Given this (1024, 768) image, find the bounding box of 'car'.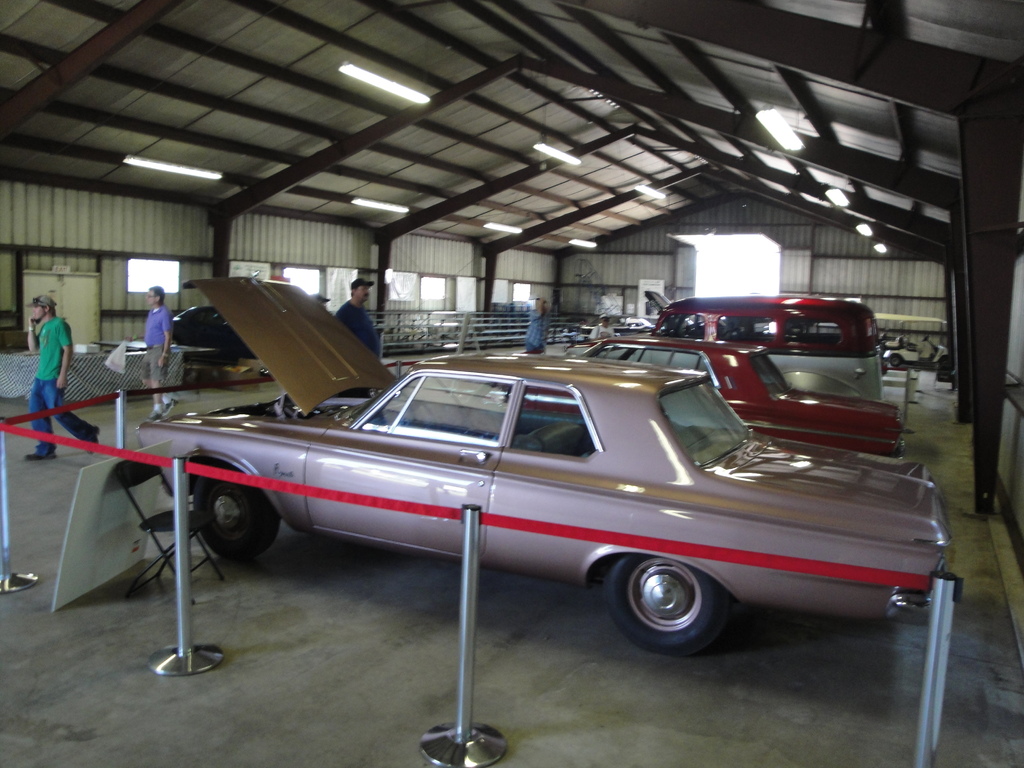
pyautogui.locateOnScreen(572, 331, 909, 453).
